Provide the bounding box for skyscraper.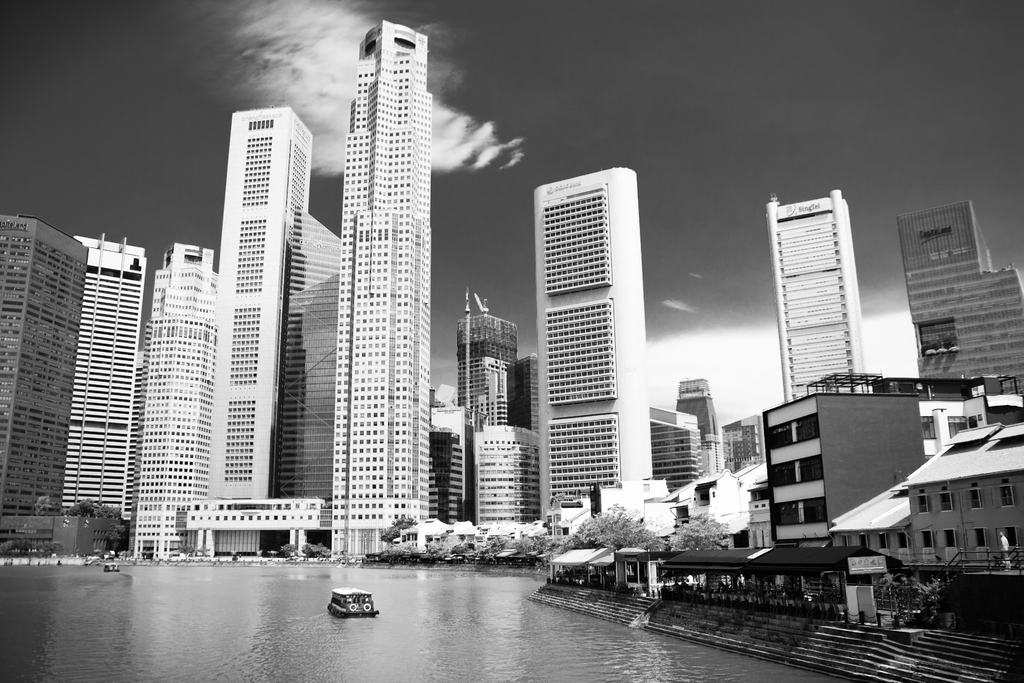
<box>287,0,470,571</box>.
